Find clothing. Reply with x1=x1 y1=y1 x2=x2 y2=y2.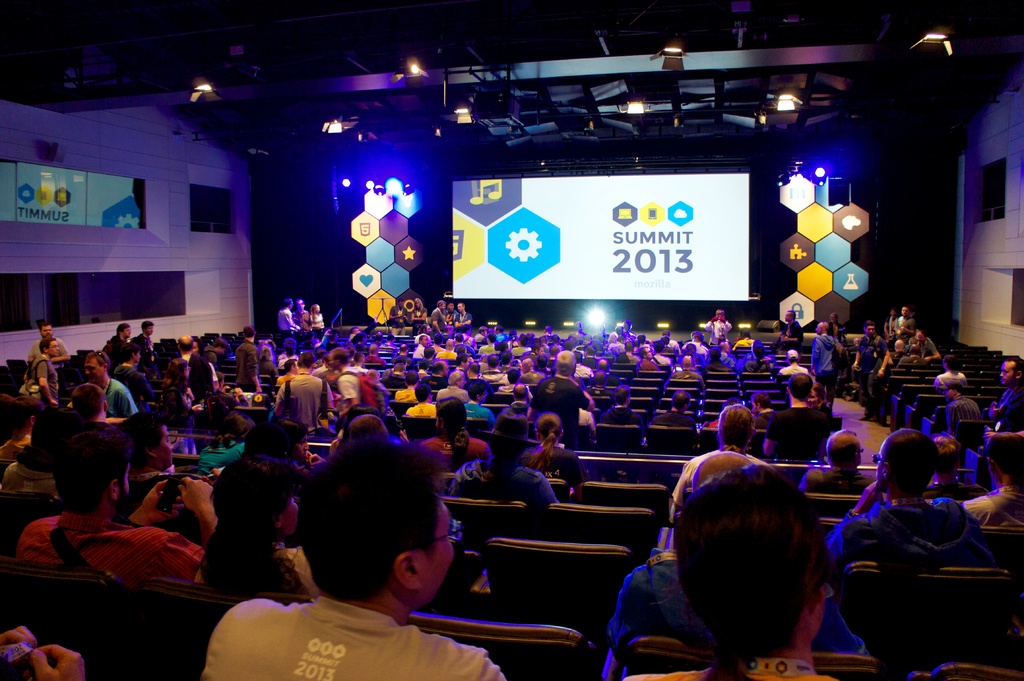
x1=182 y1=541 x2=317 y2=597.
